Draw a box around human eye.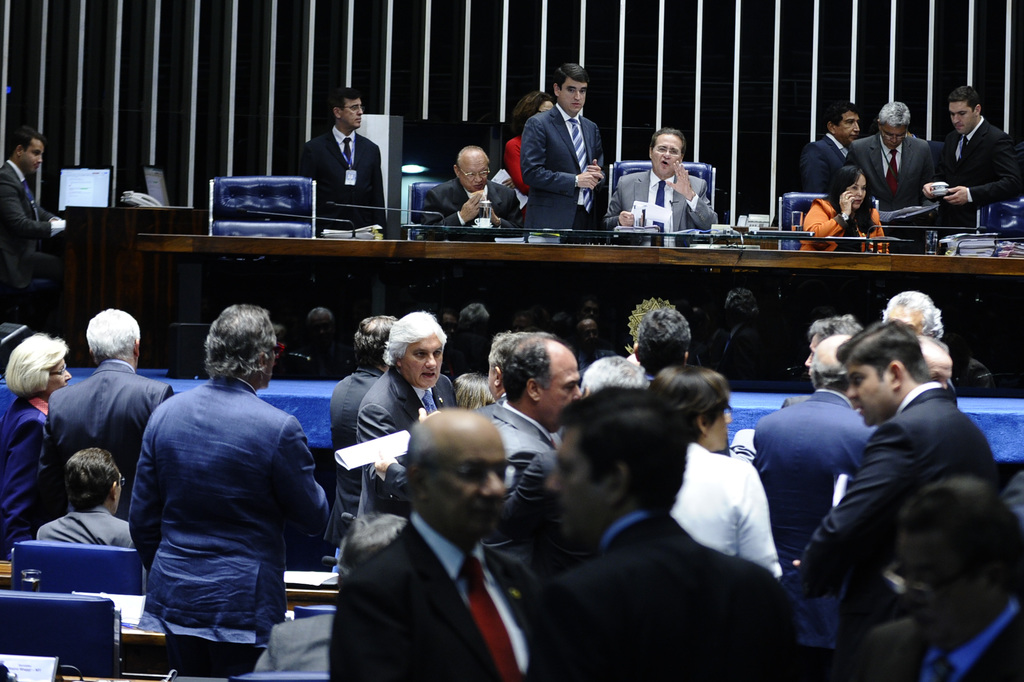
region(30, 150, 40, 159).
